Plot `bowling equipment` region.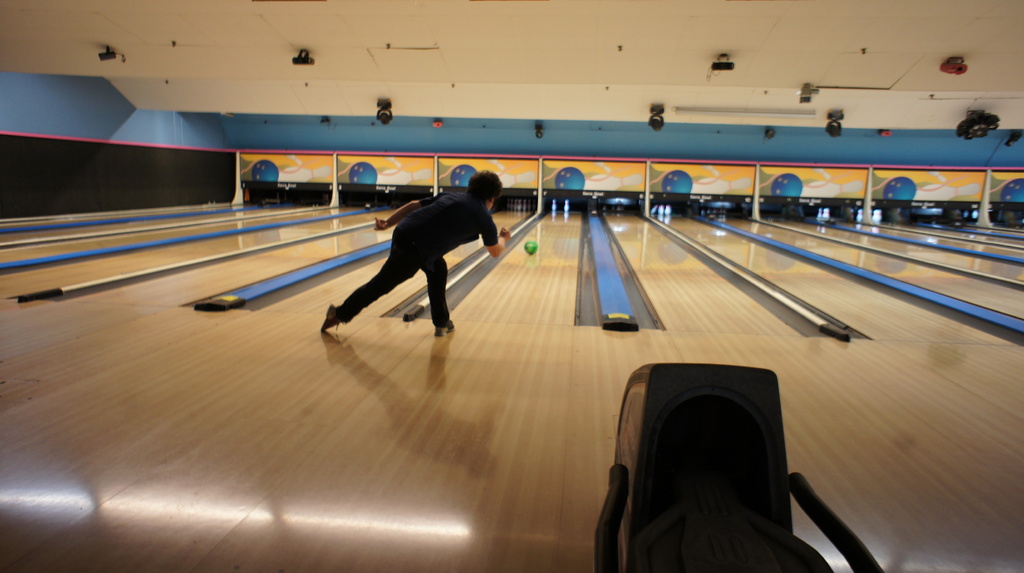
Plotted at [left=486, top=158, right=506, bottom=170].
